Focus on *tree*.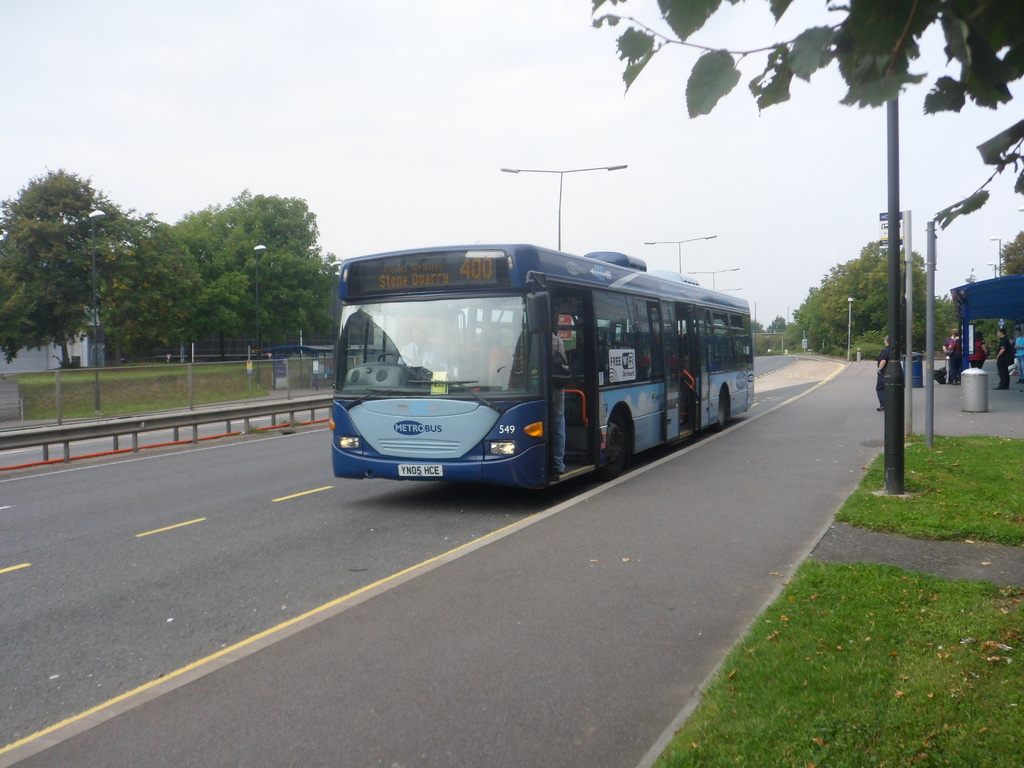
Focused at (x1=252, y1=241, x2=349, y2=348).
